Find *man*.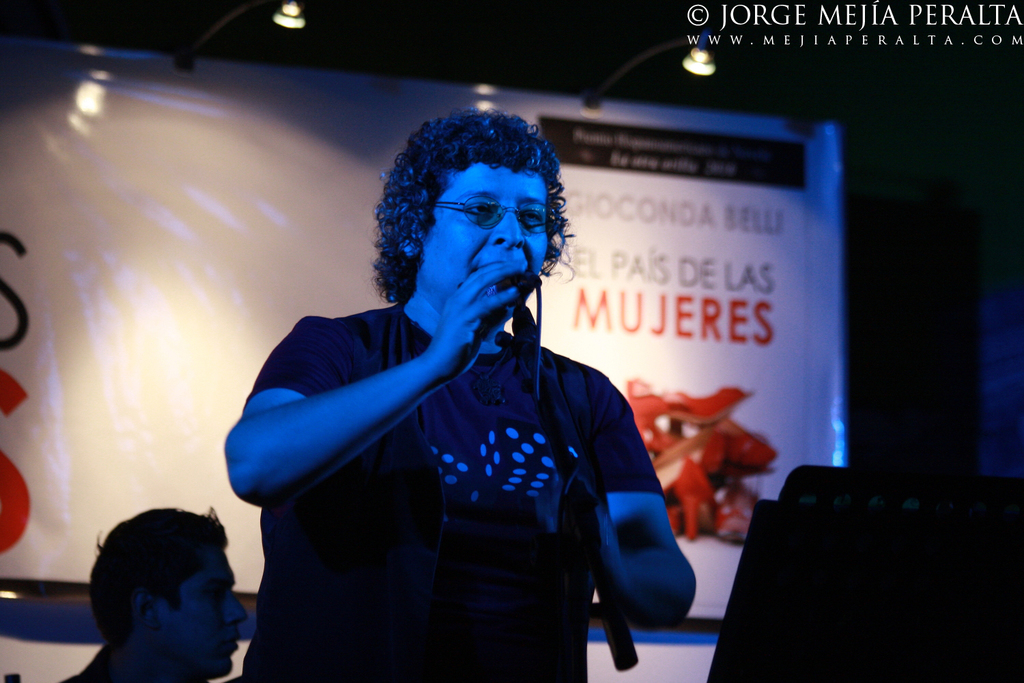
Rect(200, 111, 703, 657).
